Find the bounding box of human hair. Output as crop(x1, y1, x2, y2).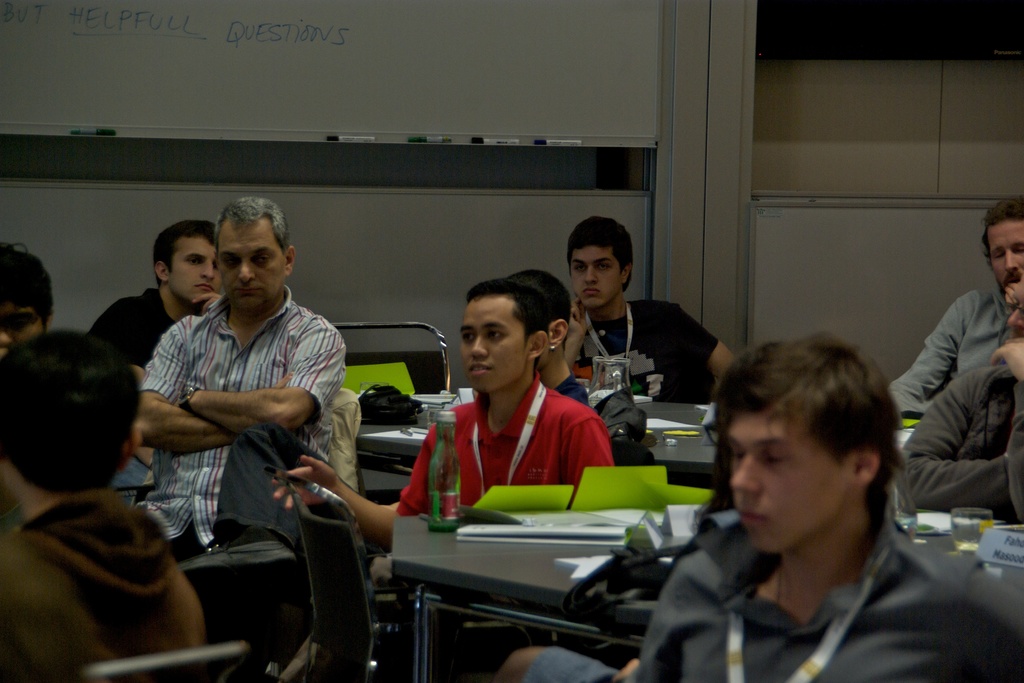
crop(0, 328, 142, 492).
